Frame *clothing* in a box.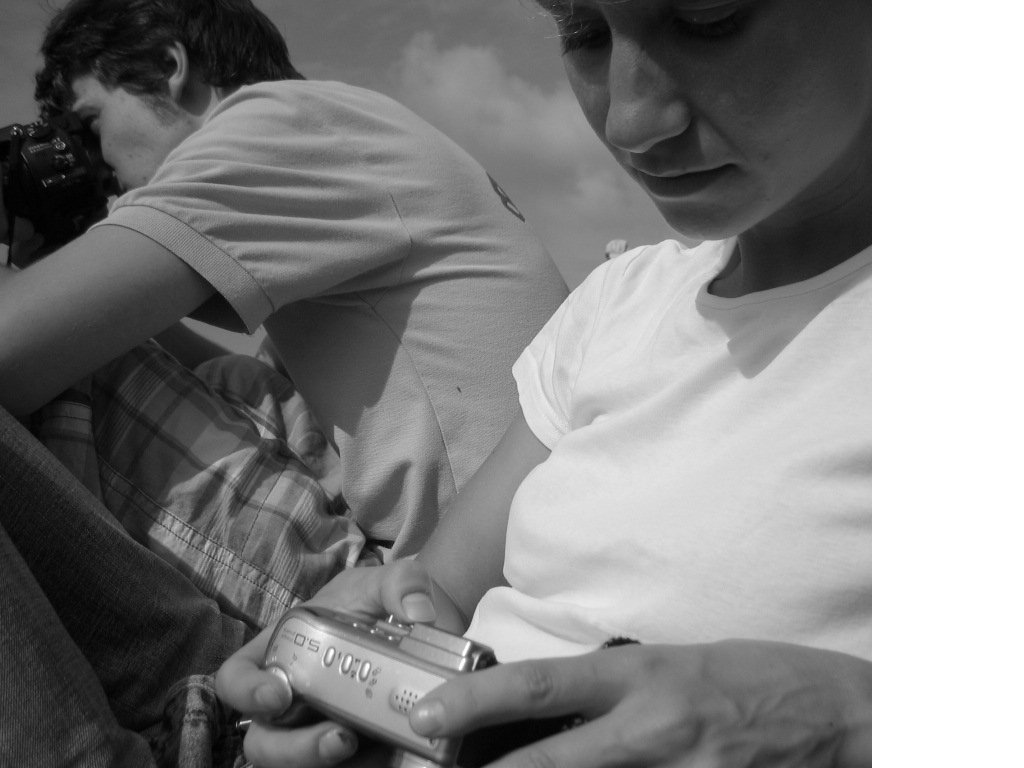
detection(36, 72, 568, 633).
